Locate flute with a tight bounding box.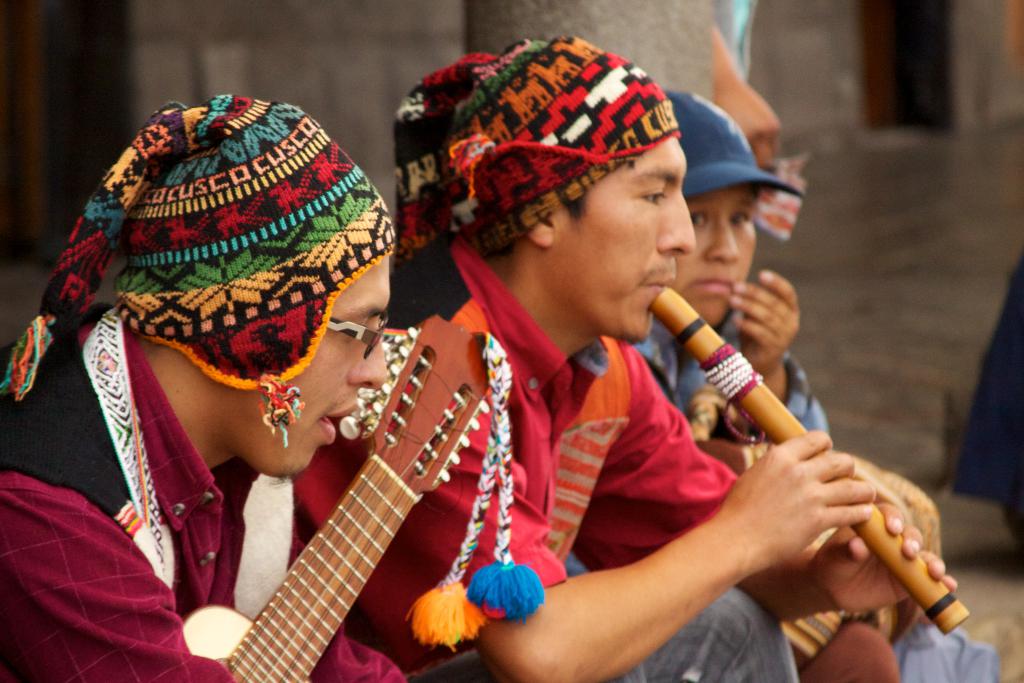
[x1=649, y1=287, x2=970, y2=634].
